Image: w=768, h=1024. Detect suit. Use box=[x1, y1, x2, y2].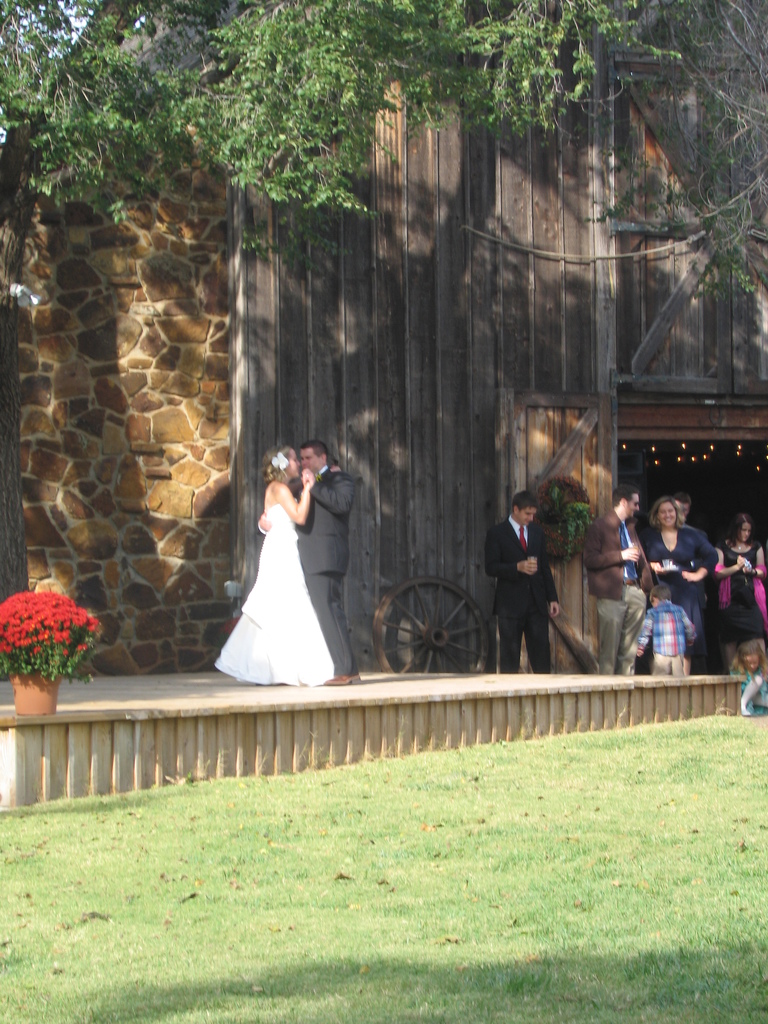
box=[296, 470, 351, 671].
